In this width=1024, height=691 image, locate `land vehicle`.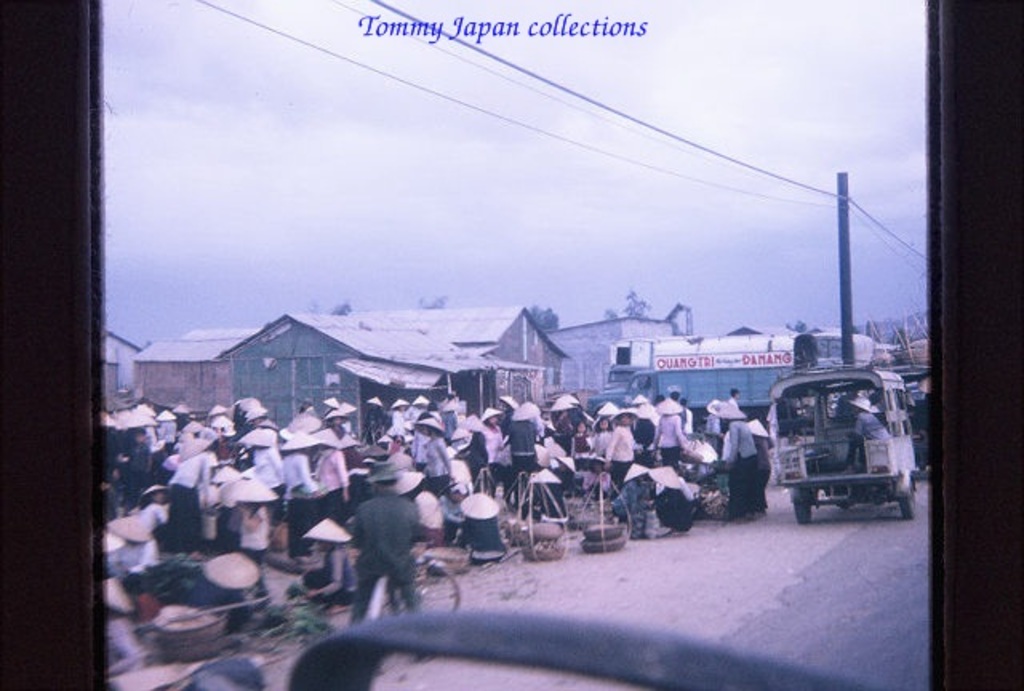
Bounding box: [left=901, top=365, right=928, bottom=475].
